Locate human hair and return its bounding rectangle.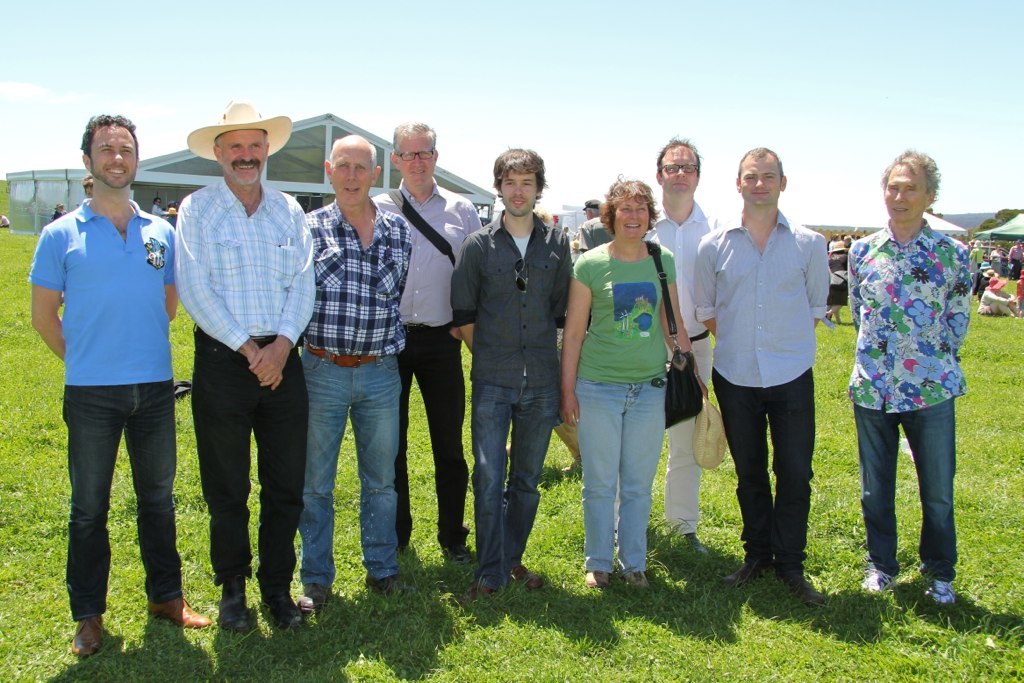
(328, 136, 379, 171).
